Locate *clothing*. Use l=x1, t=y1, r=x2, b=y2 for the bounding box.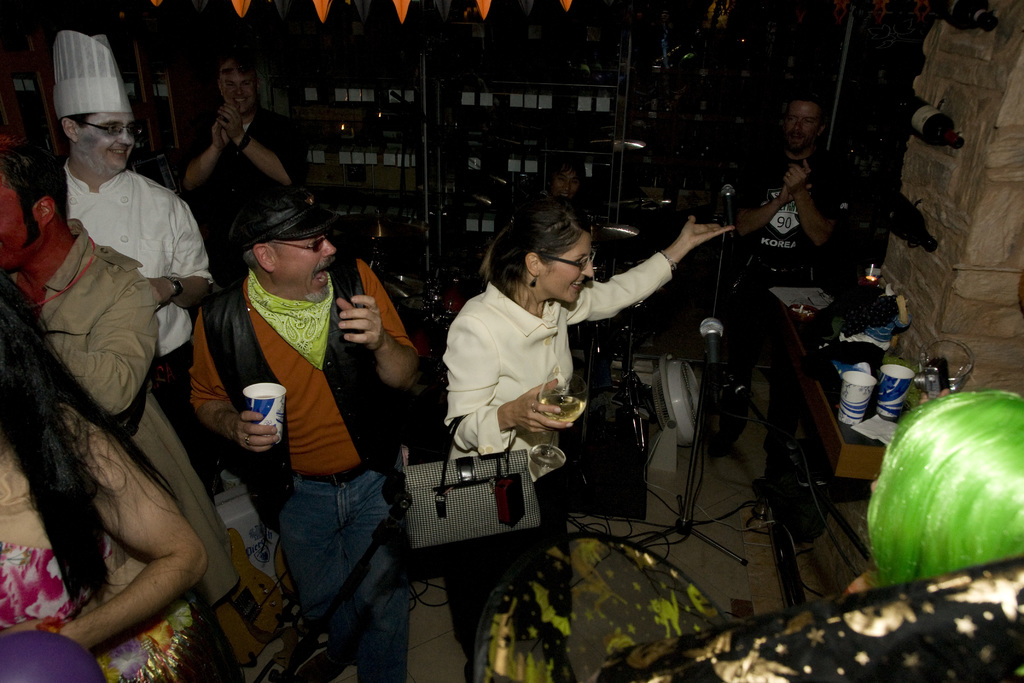
l=0, t=543, r=221, b=682.
